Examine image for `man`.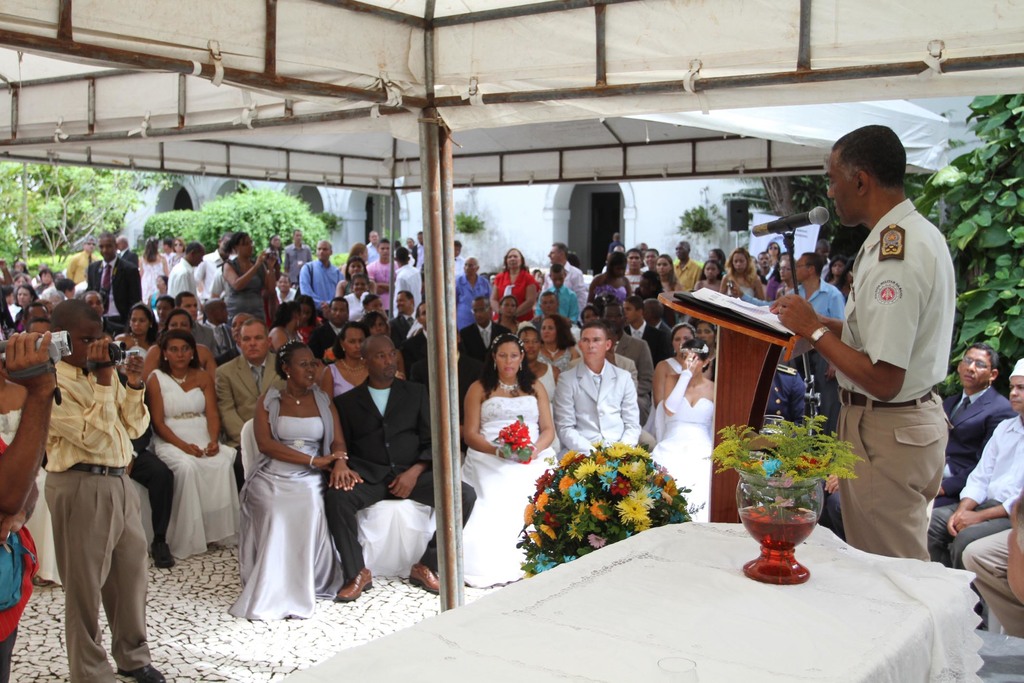
Examination result: select_region(201, 298, 234, 355).
